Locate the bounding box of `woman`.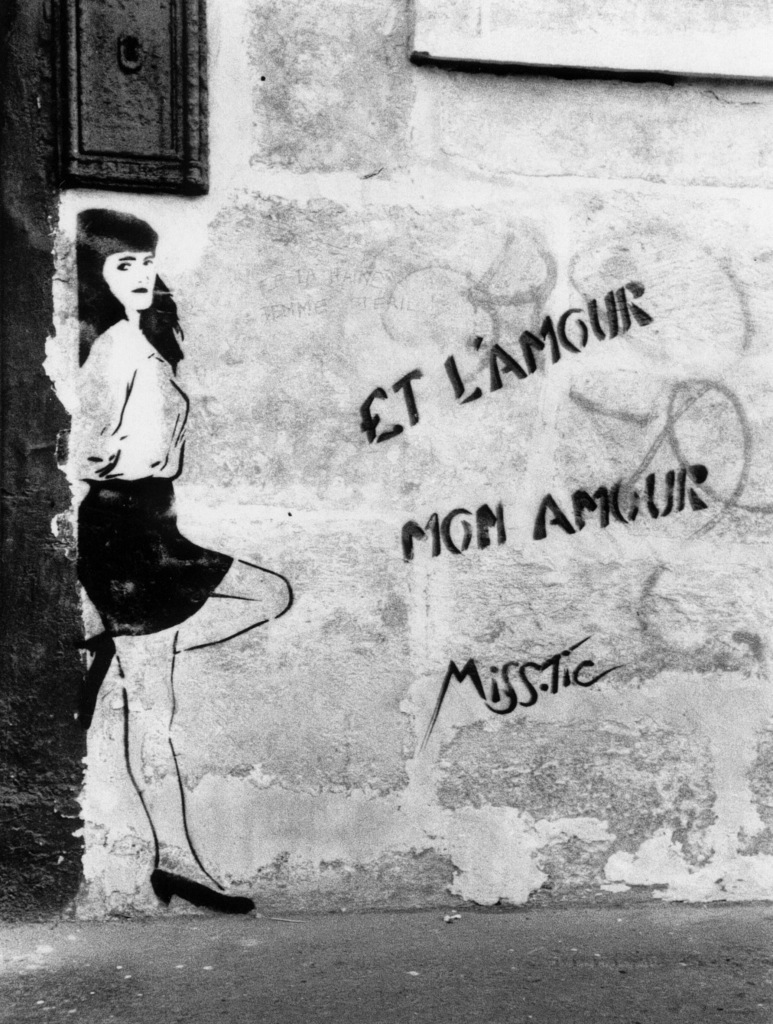
Bounding box: 43, 200, 272, 922.
